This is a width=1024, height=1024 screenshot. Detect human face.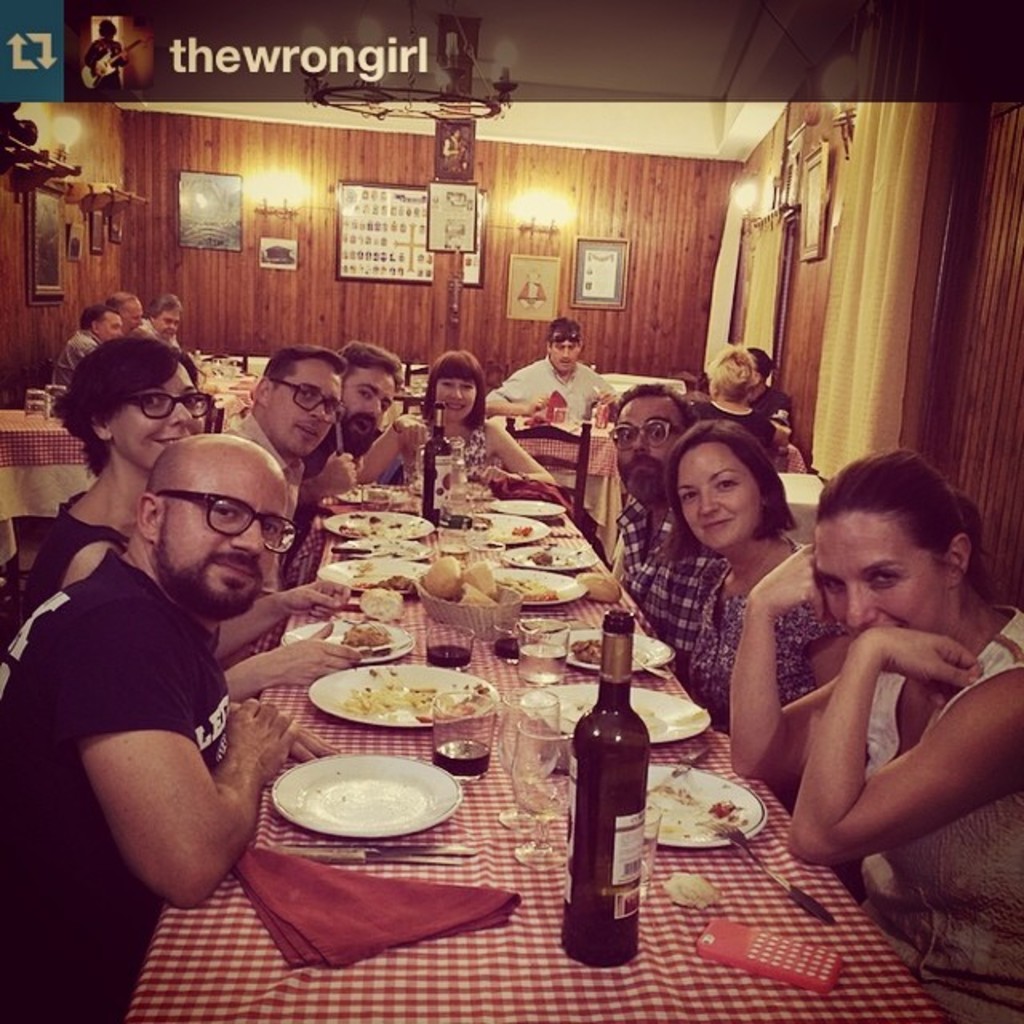
region(168, 466, 286, 605).
